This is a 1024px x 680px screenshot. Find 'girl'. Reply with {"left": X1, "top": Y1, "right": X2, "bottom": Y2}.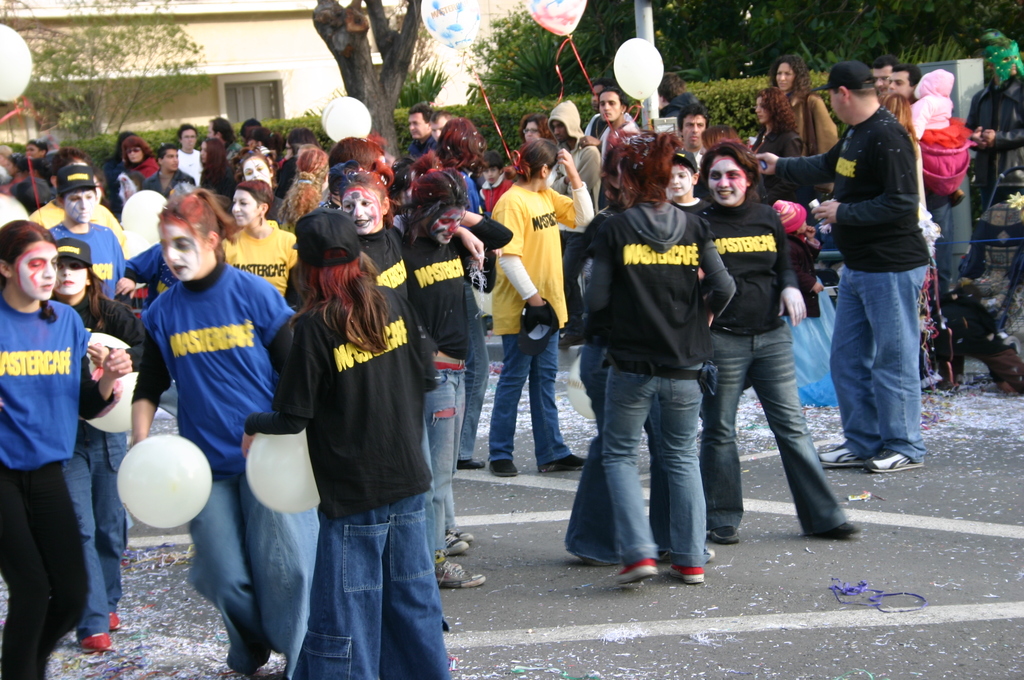
{"left": 133, "top": 190, "right": 294, "bottom": 677}.
